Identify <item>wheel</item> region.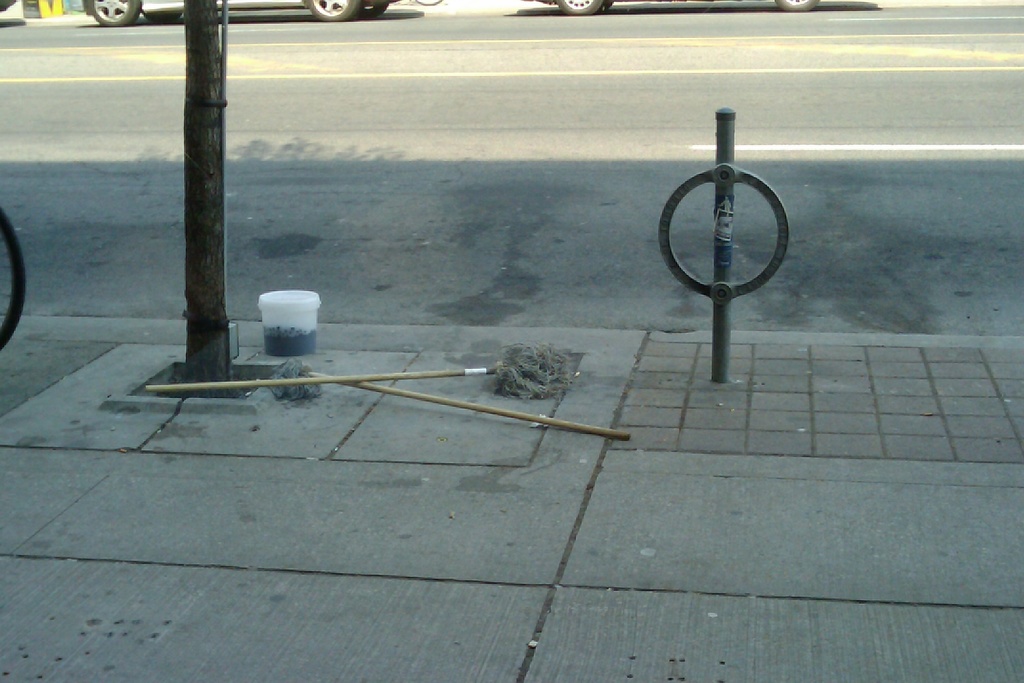
Region: rect(143, 8, 182, 19).
